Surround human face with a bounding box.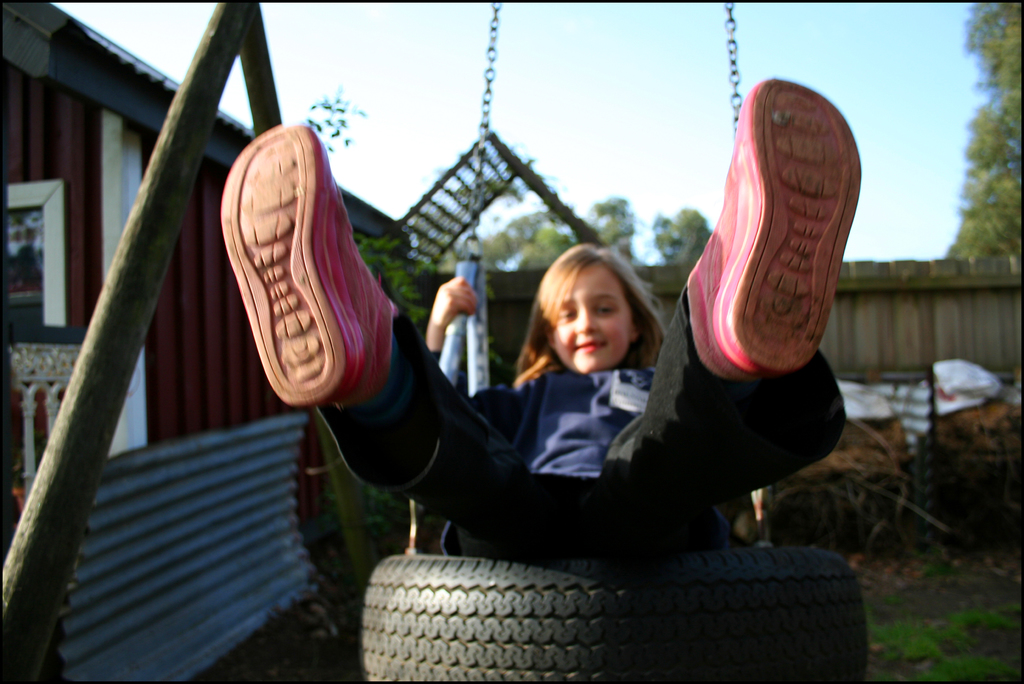
553, 259, 633, 375.
